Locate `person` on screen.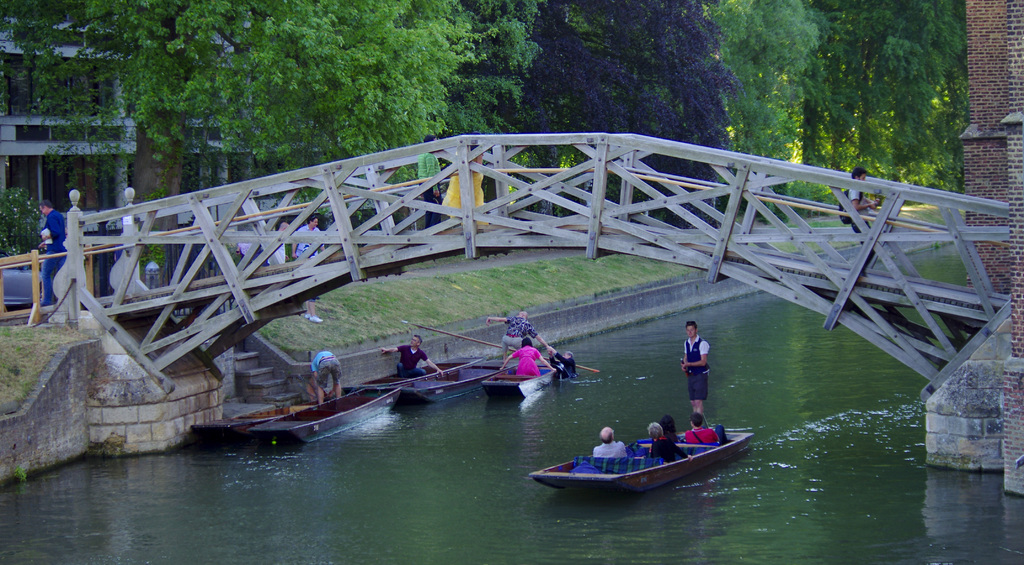
On screen at bbox=[588, 422, 628, 462].
